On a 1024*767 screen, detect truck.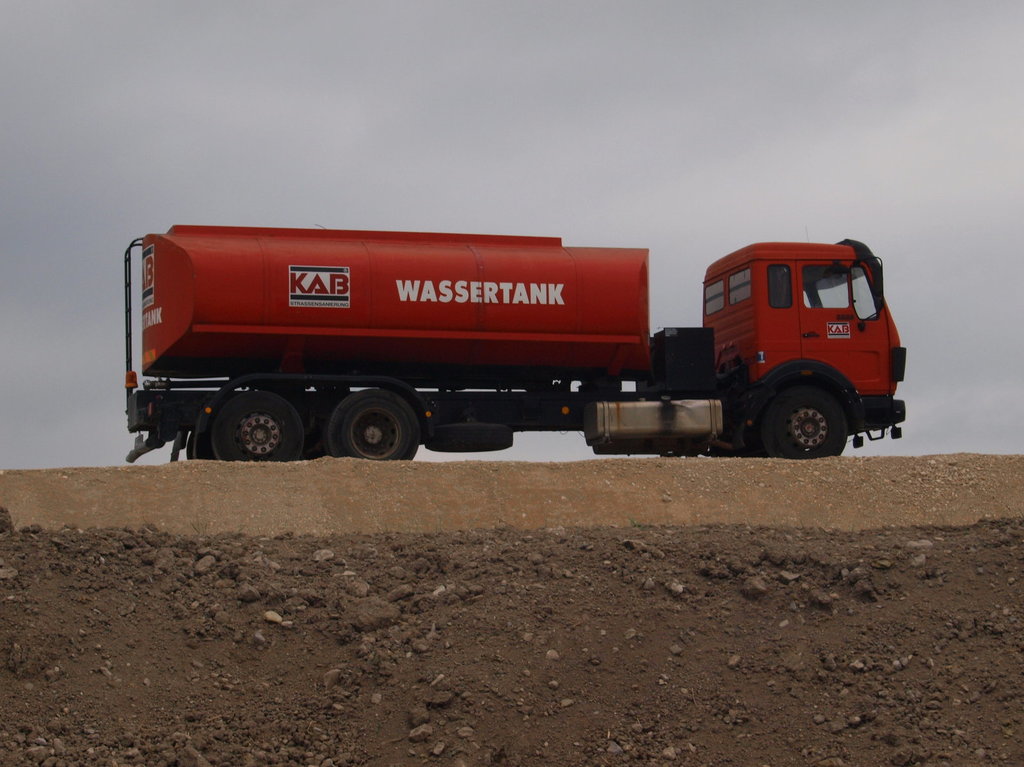
bbox=(104, 217, 903, 473).
